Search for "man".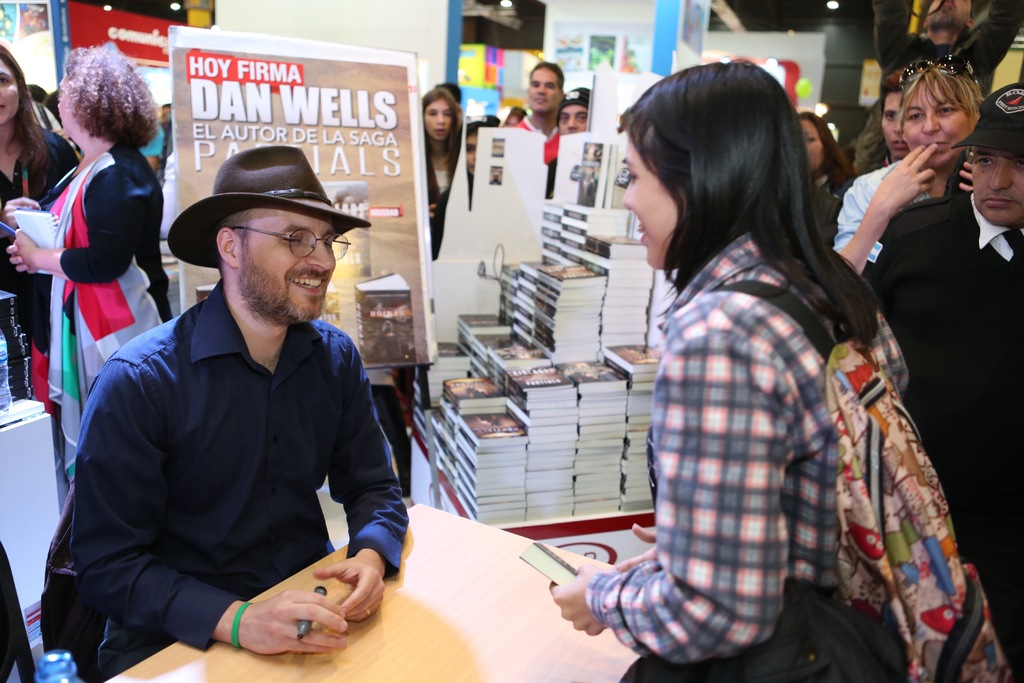
Found at rect(59, 122, 421, 668).
